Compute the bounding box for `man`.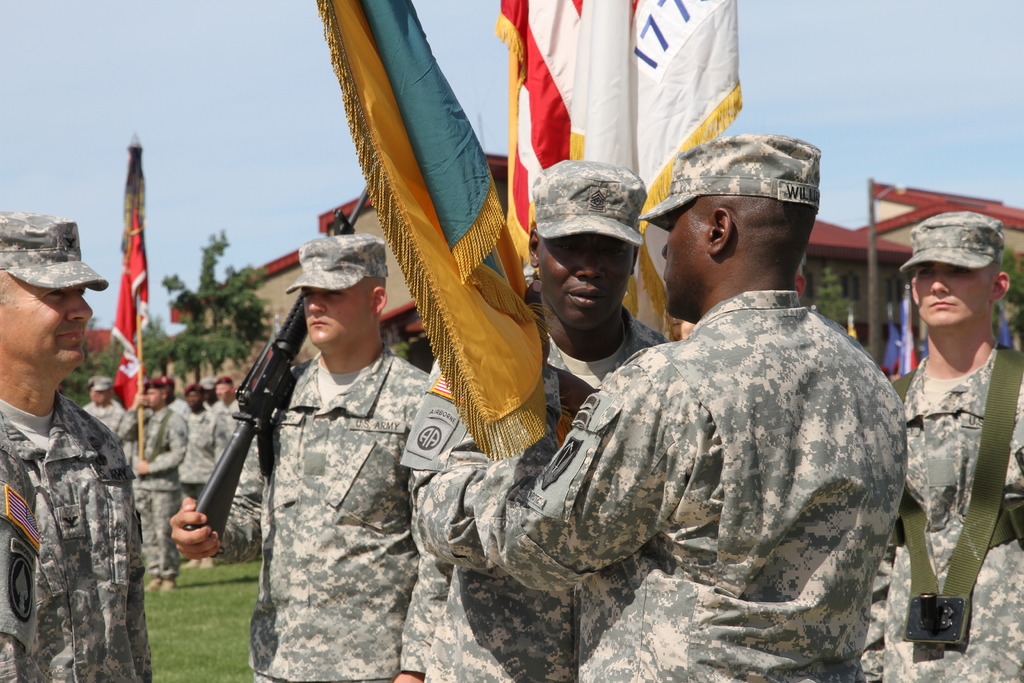
{"x1": 111, "y1": 378, "x2": 191, "y2": 582}.
